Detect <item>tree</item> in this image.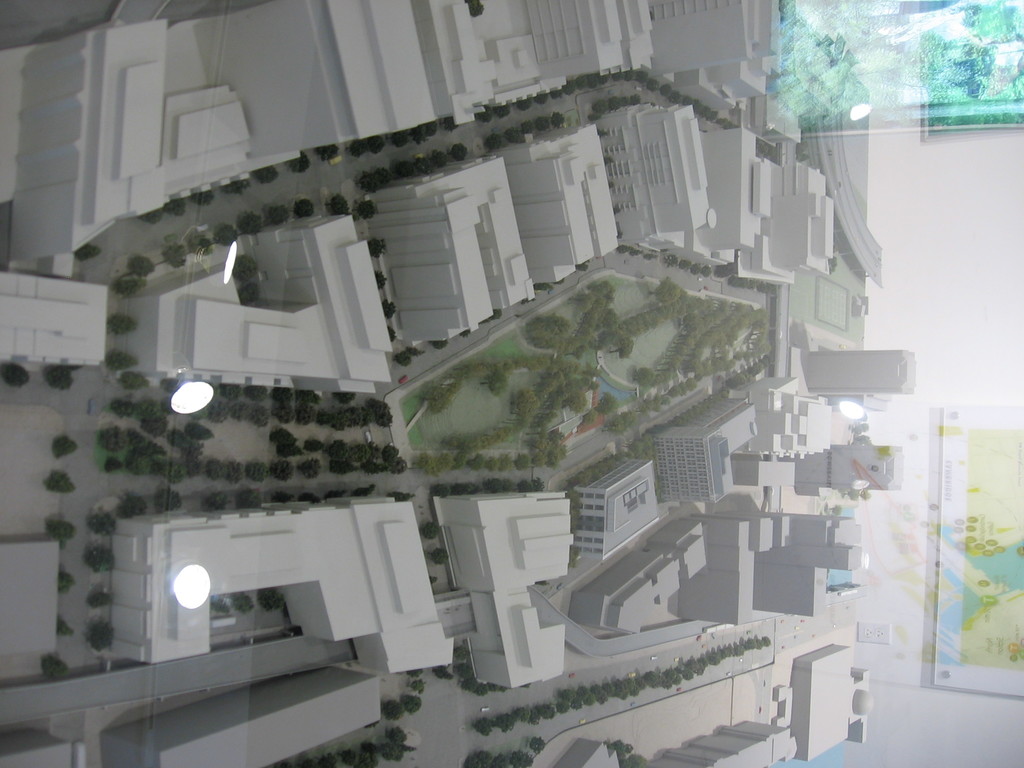
Detection: BBox(394, 349, 412, 367).
